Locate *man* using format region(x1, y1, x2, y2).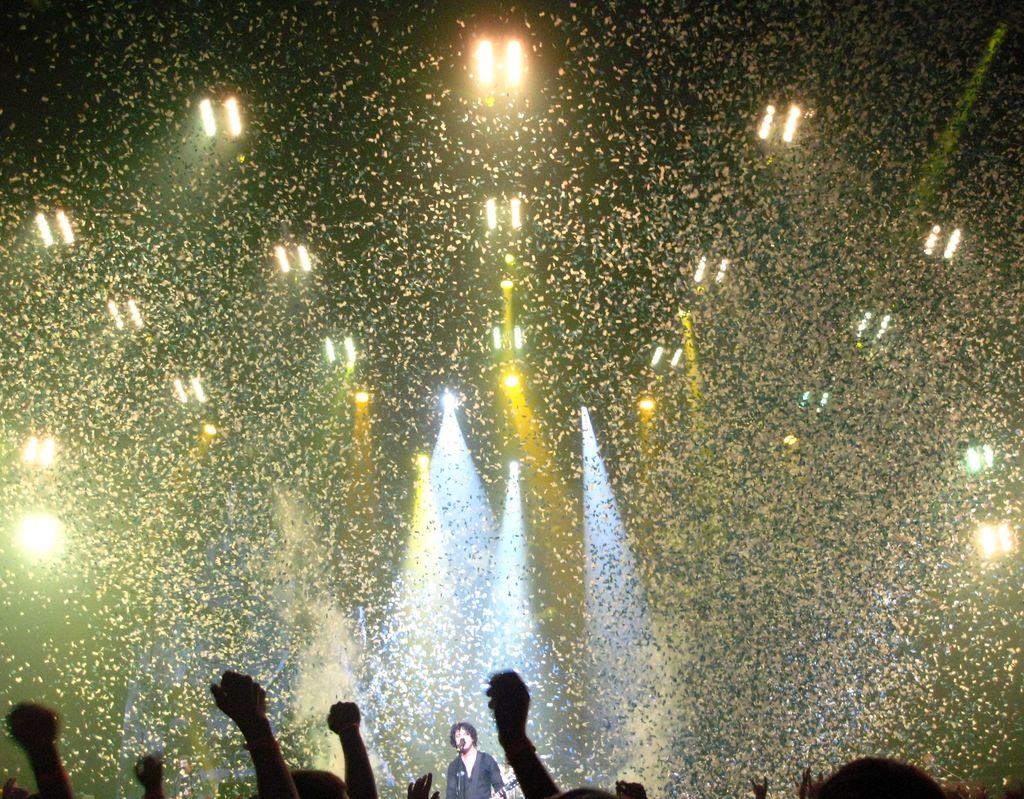
region(448, 724, 507, 798).
